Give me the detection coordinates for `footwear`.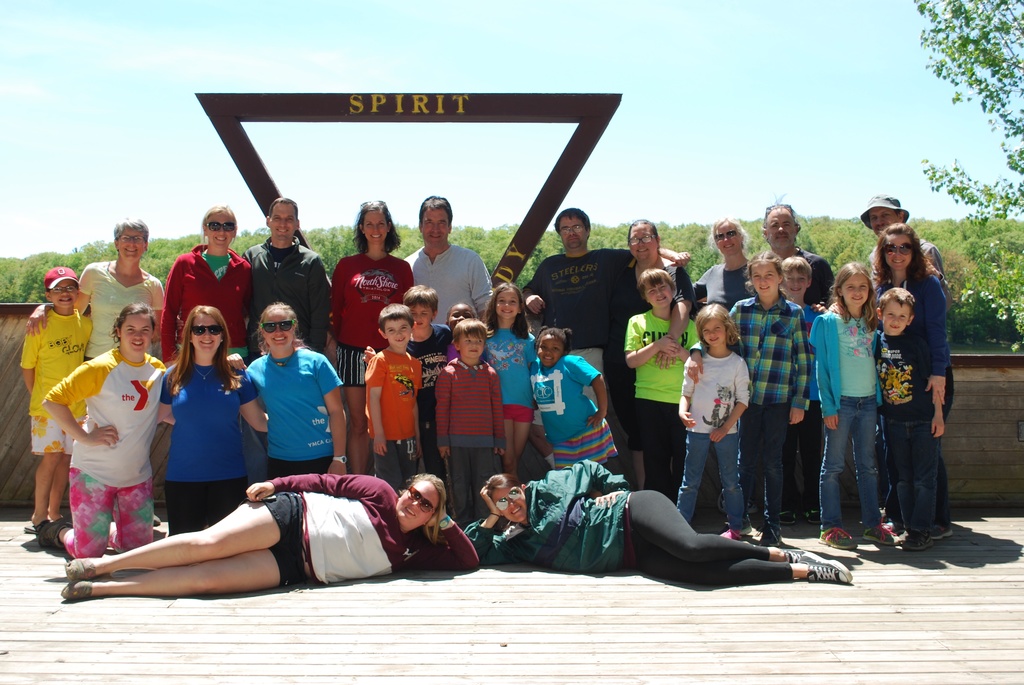
(left=59, top=577, right=94, bottom=601).
